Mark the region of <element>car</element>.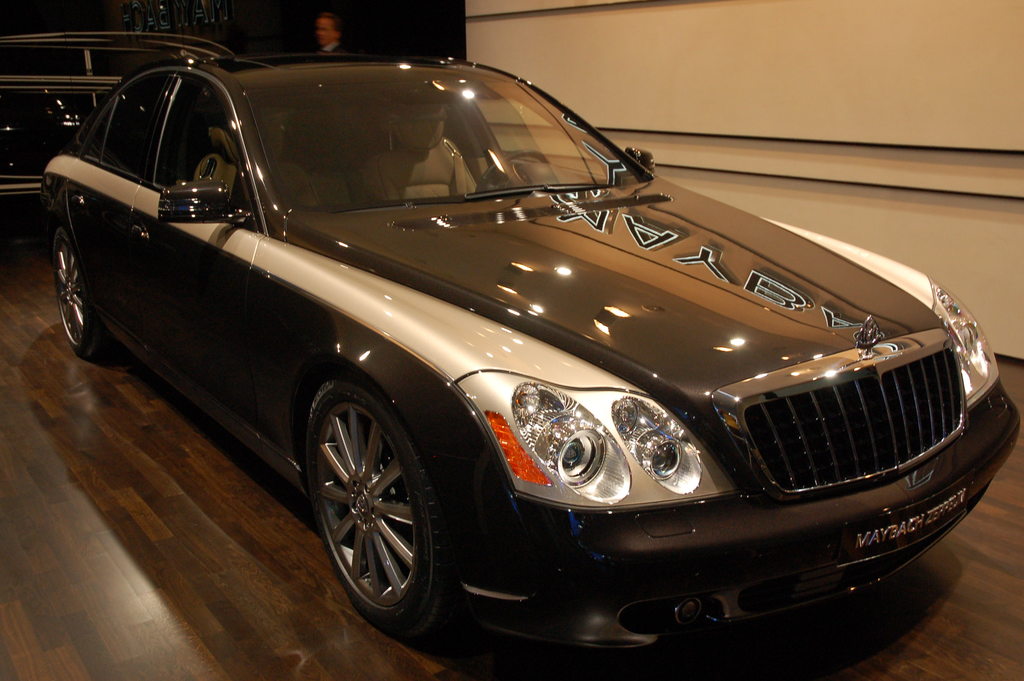
Region: locate(38, 54, 1022, 680).
